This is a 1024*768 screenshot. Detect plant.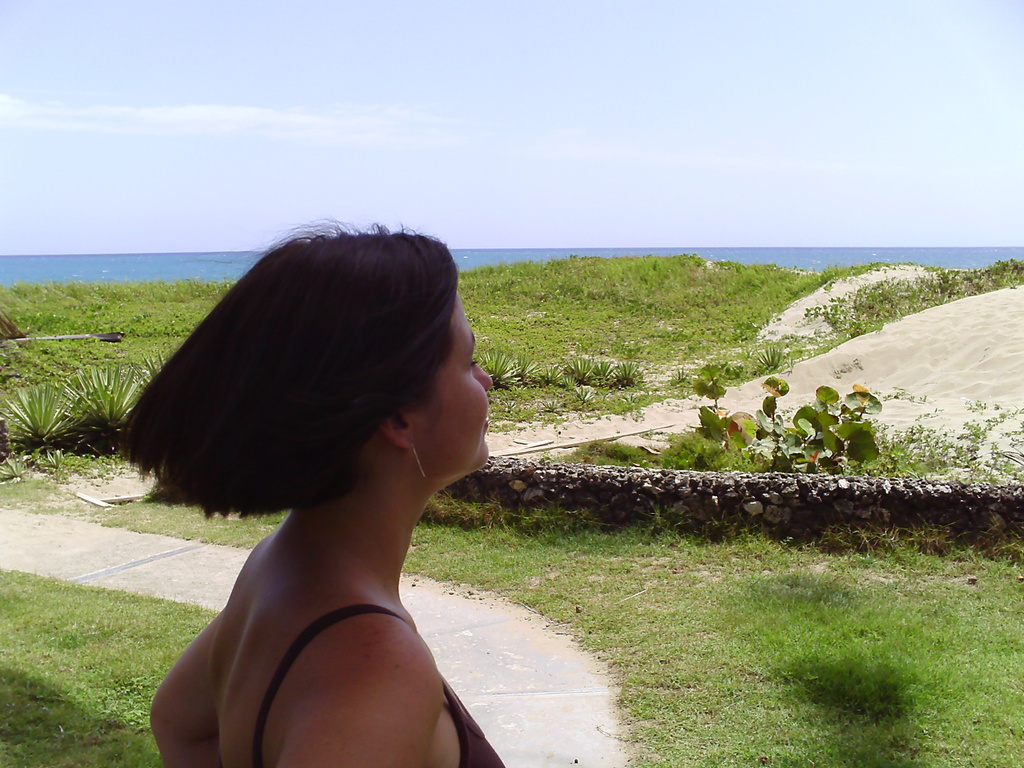
select_region(856, 387, 1023, 480).
